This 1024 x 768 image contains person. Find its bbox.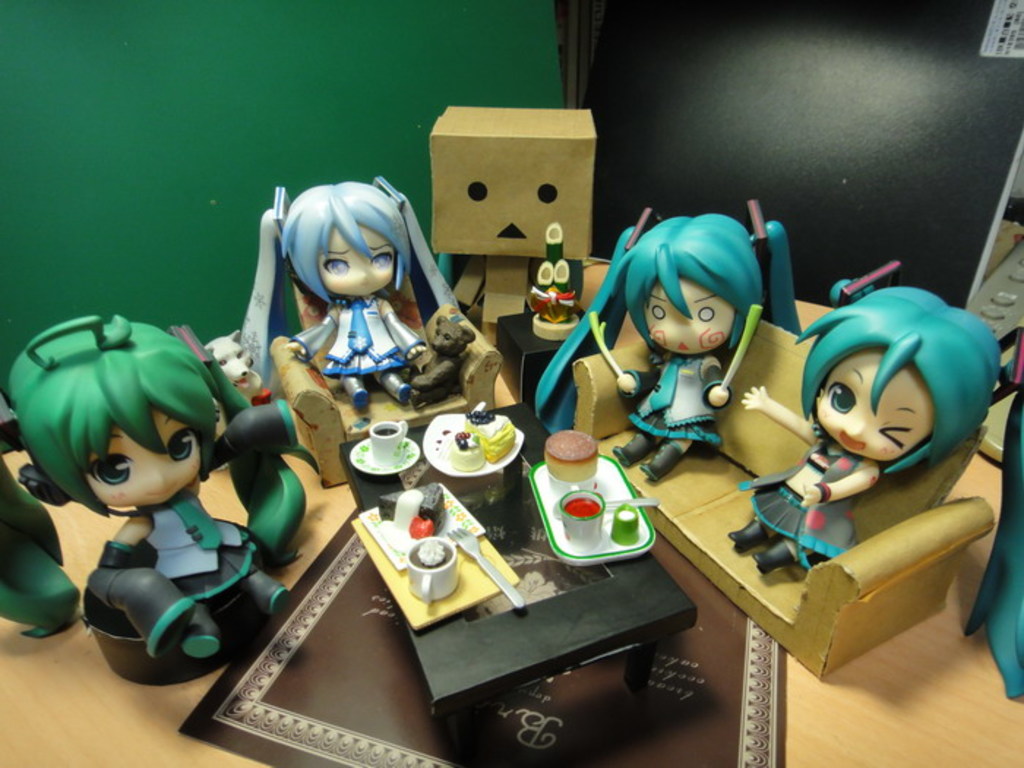
bbox=(742, 263, 992, 581).
